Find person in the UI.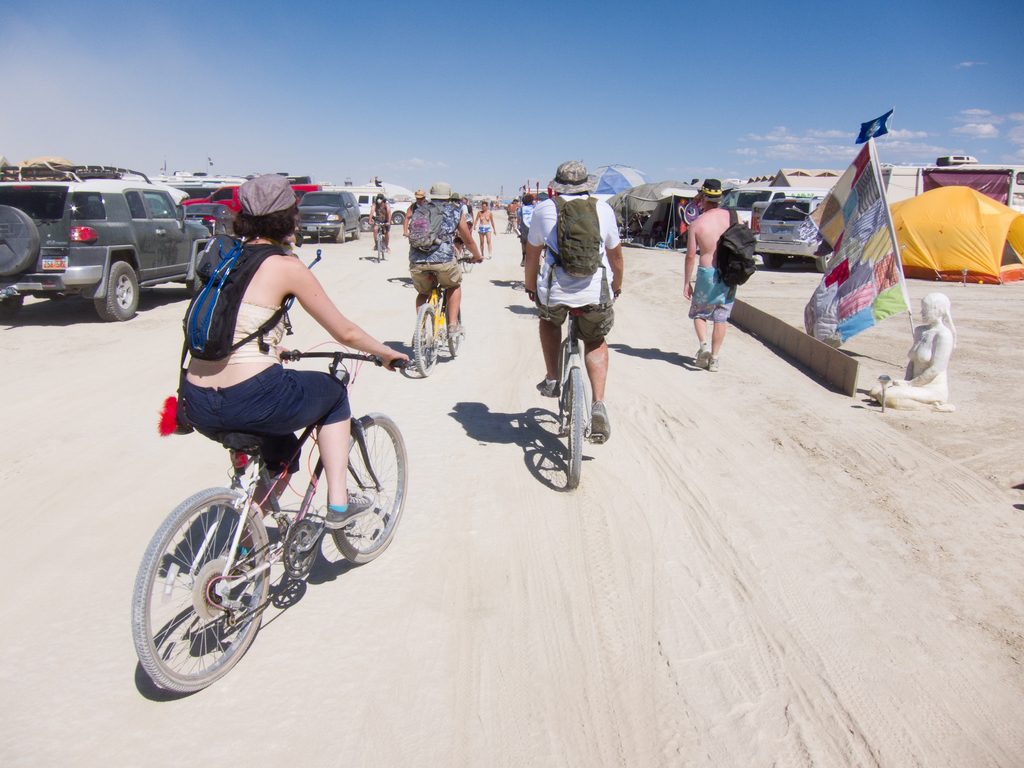
UI element at select_region(868, 289, 955, 412).
